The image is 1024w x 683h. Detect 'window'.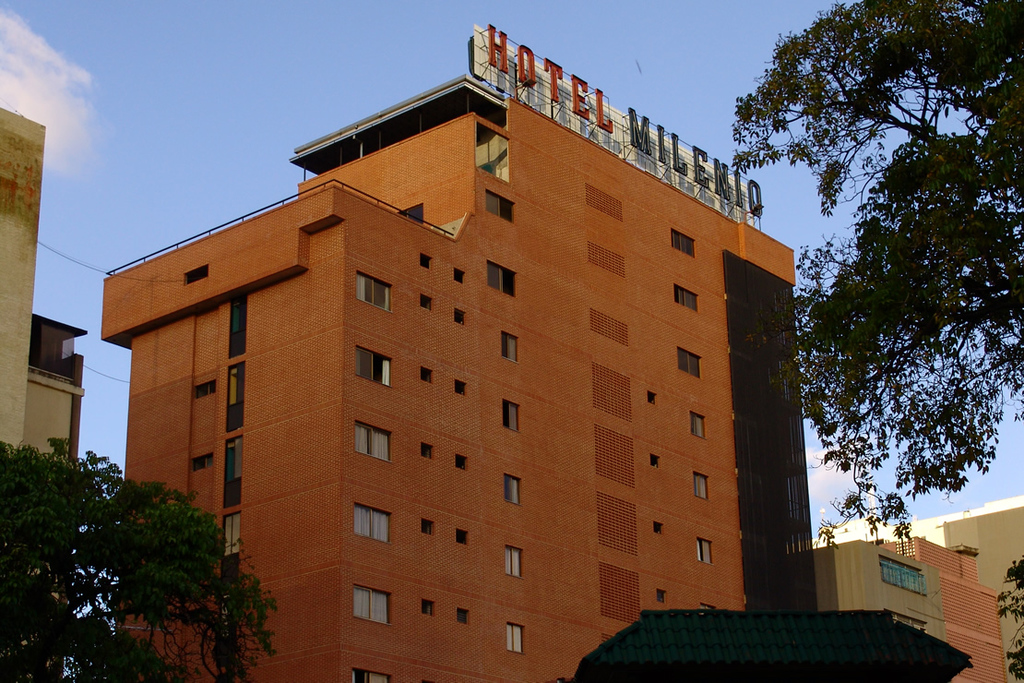
Detection: [x1=485, y1=192, x2=516, y2=221].
